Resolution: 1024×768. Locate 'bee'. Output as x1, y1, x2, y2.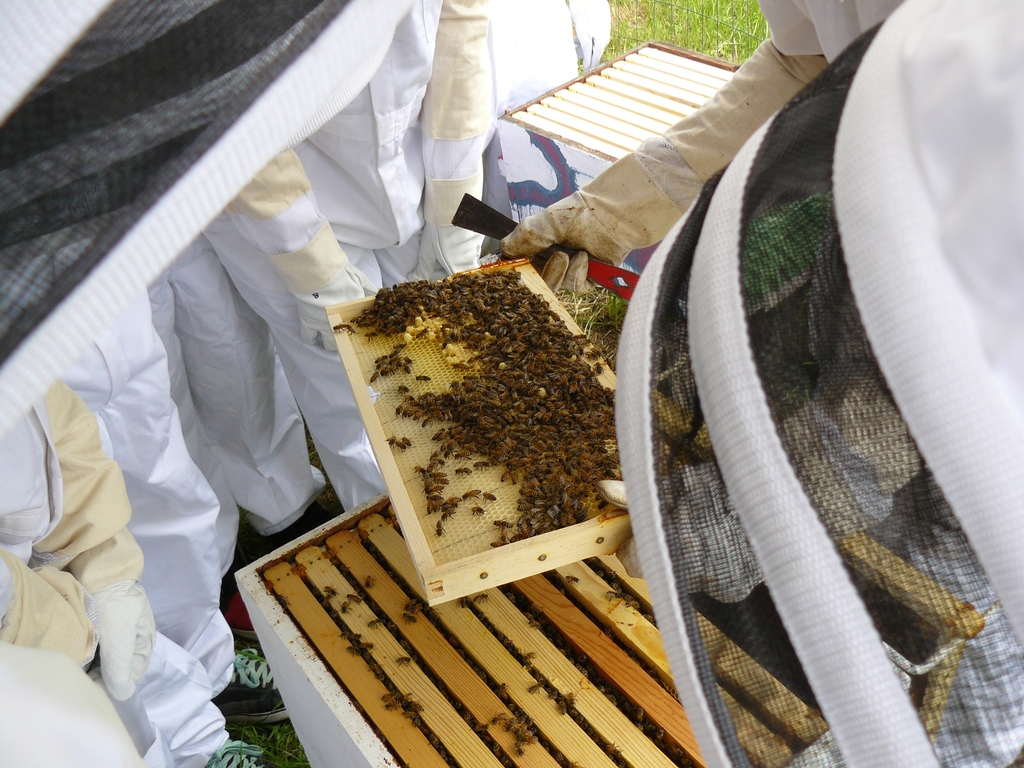
328, 609, 340, 621.
